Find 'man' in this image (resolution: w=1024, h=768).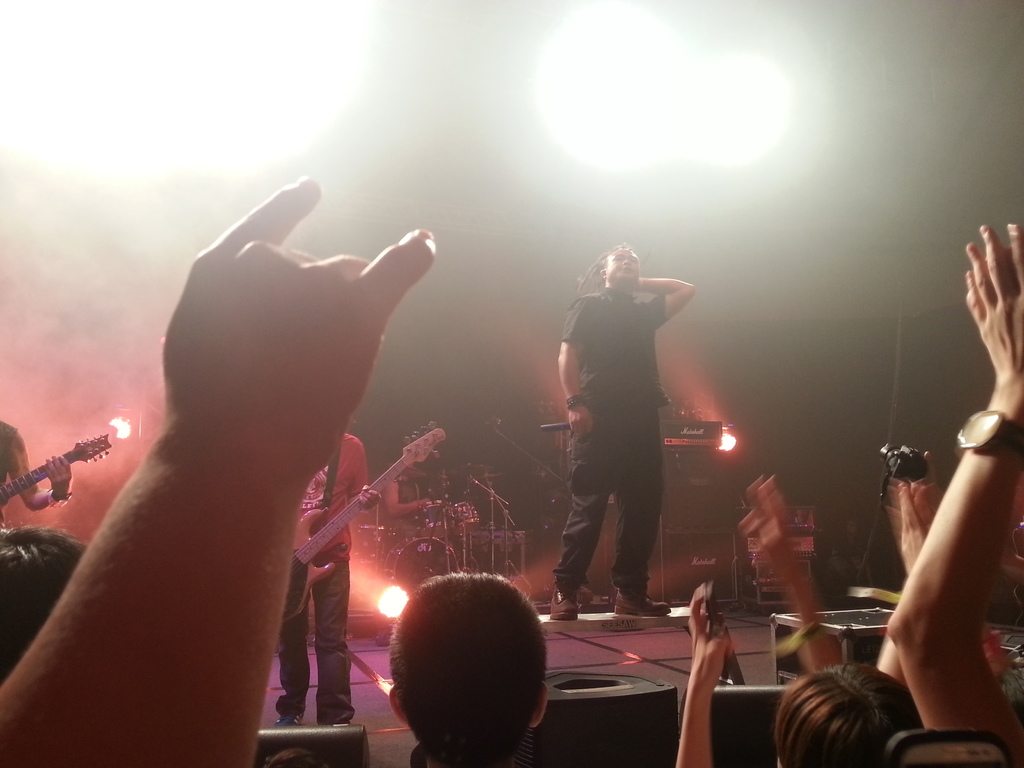
<region>771, 662, 920, 767</region>.
